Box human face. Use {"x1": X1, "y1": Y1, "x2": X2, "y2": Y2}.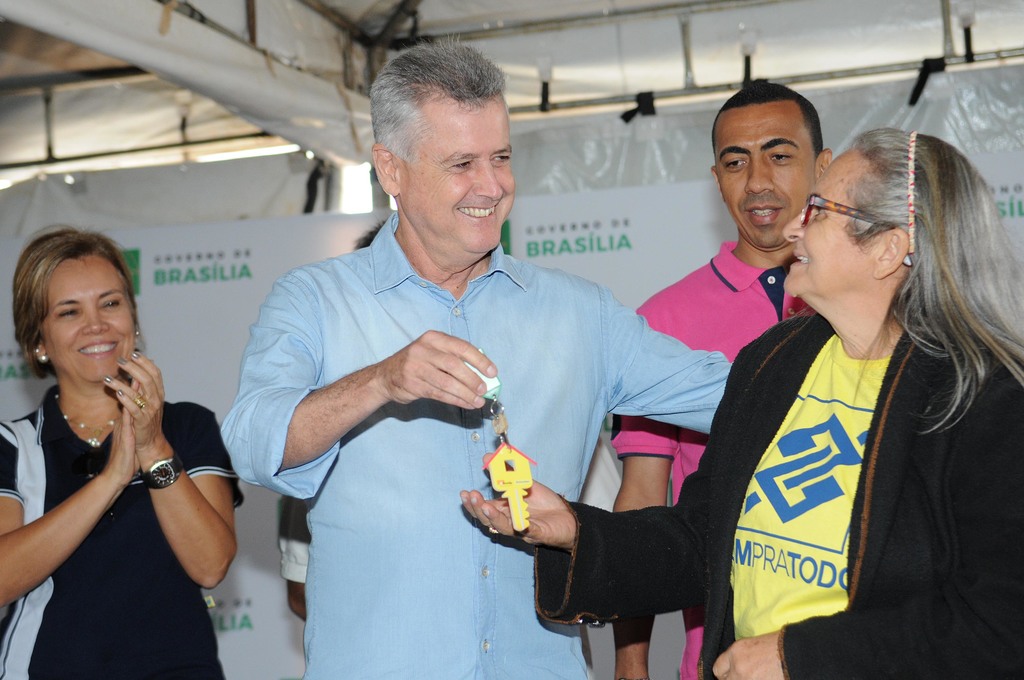
{"x1": 718, "y1": 111, "x2": 811, "y2": 254}.
